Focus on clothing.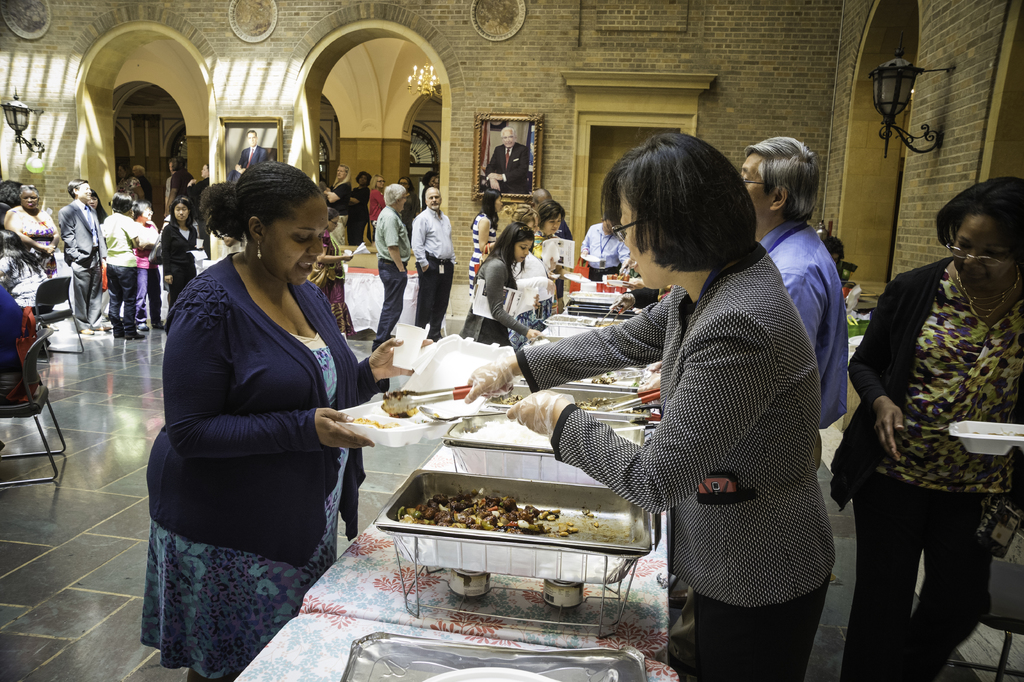
Focused at bbox(515, 245, 835, 678).
